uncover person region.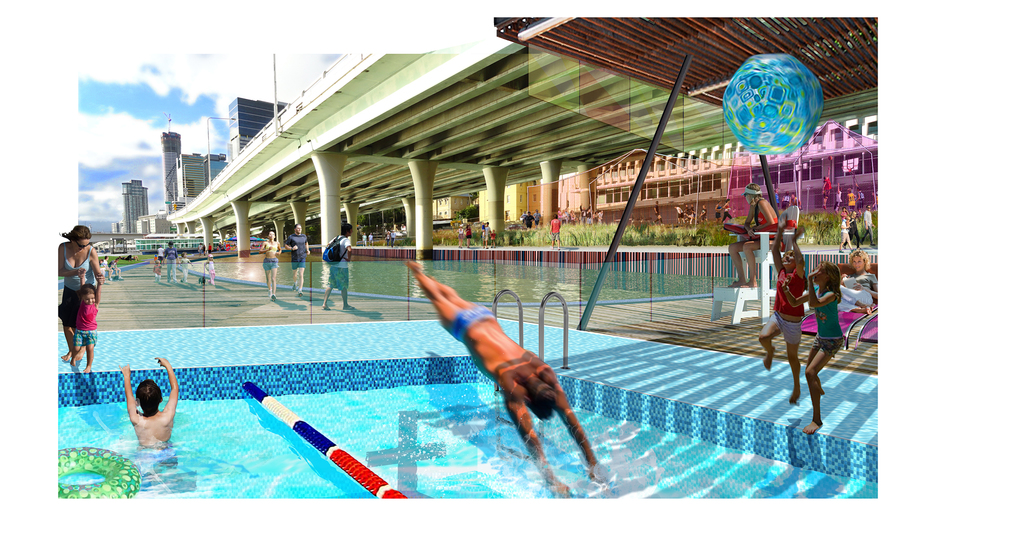
Uncovered: box=[403, 262, 602, 498].
